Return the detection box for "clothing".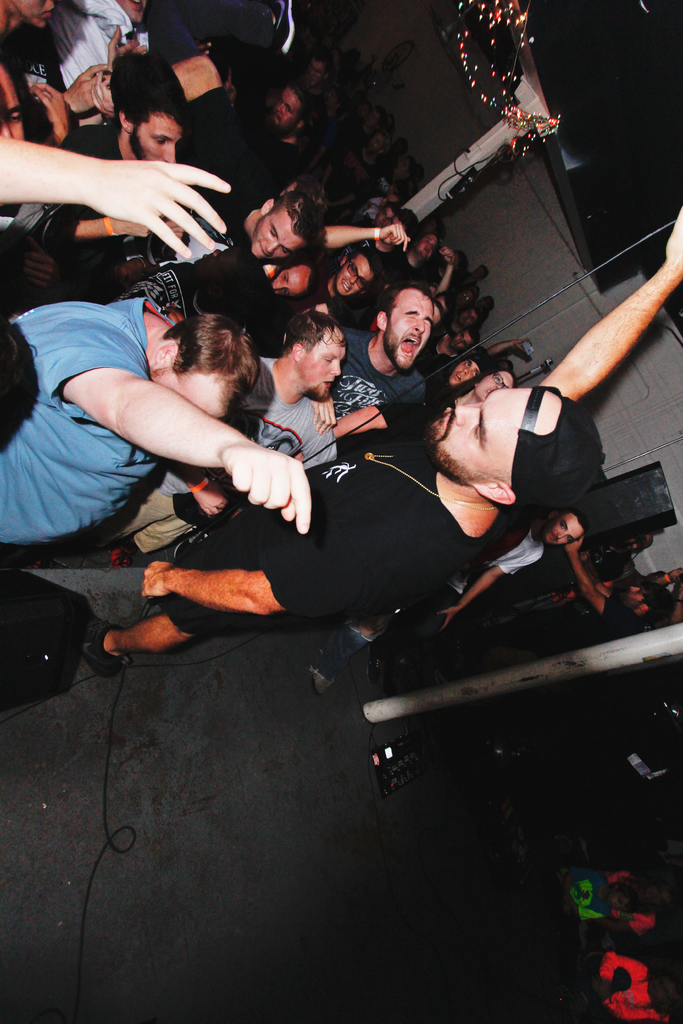
239, 351, 342, 468.
